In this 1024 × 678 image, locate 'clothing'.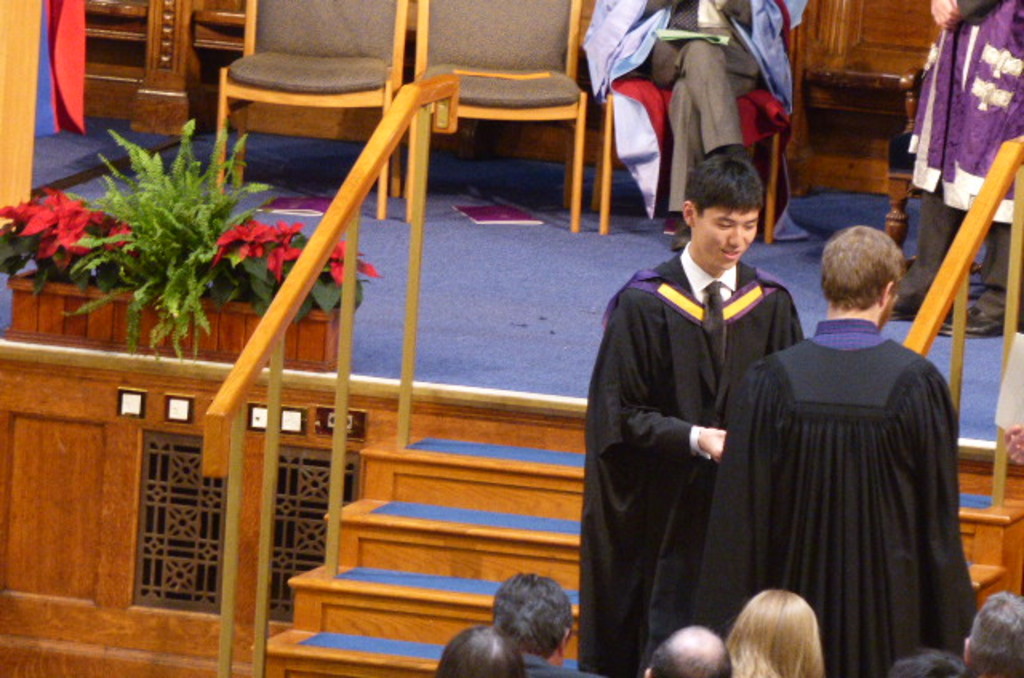
Bounding box: detection(683, 225, 941, 660).
